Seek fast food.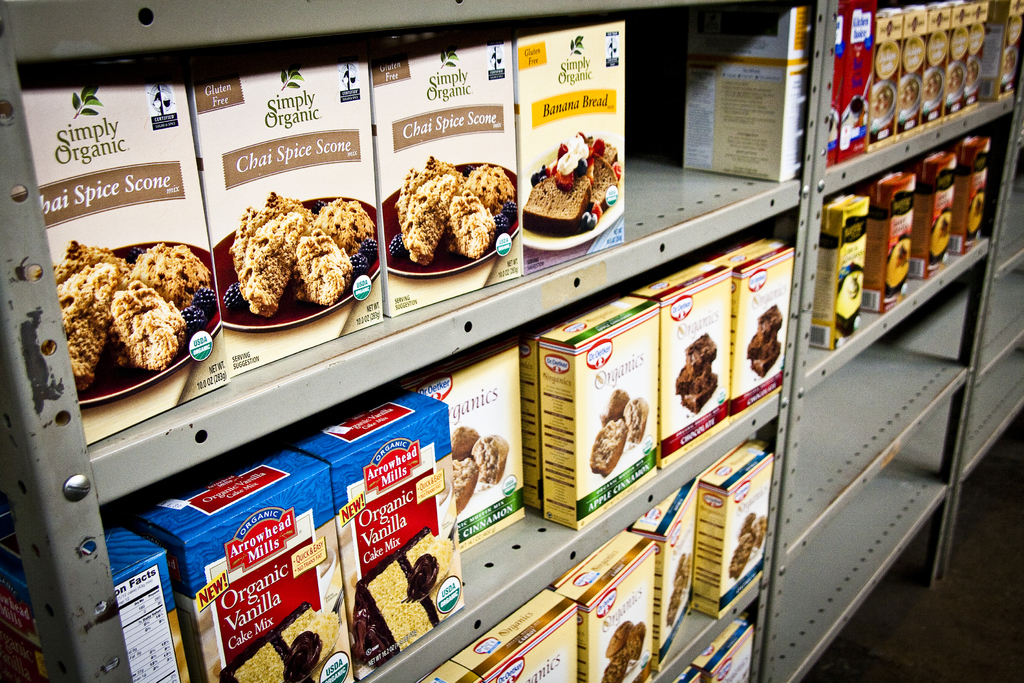
left=760, top=306, right=783, bottom=339.
